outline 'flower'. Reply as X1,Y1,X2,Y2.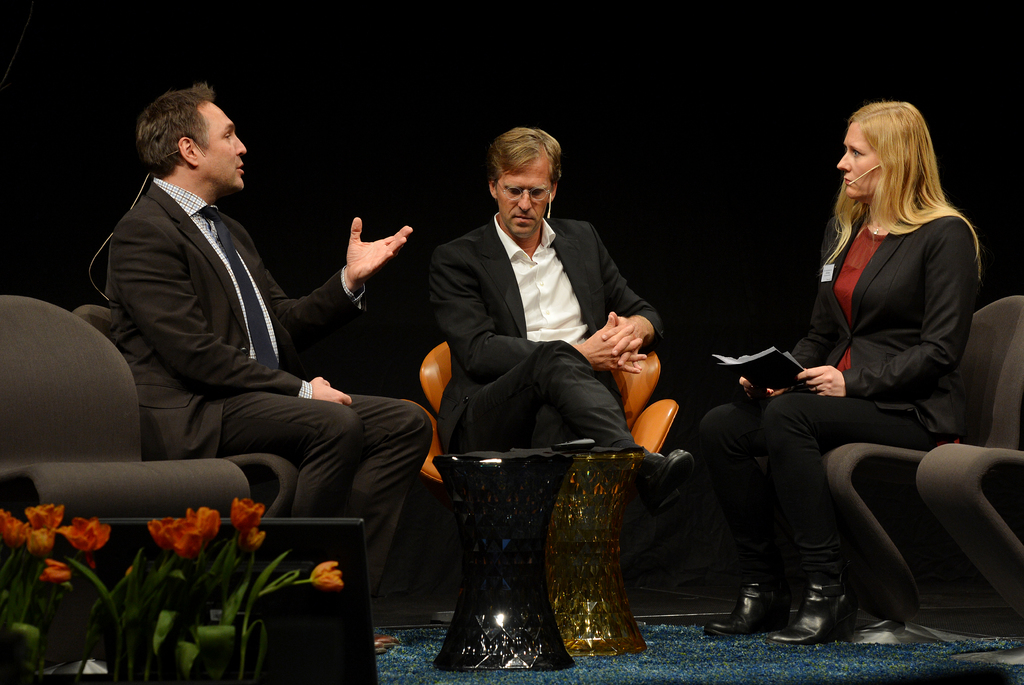
231,528,269,549.
